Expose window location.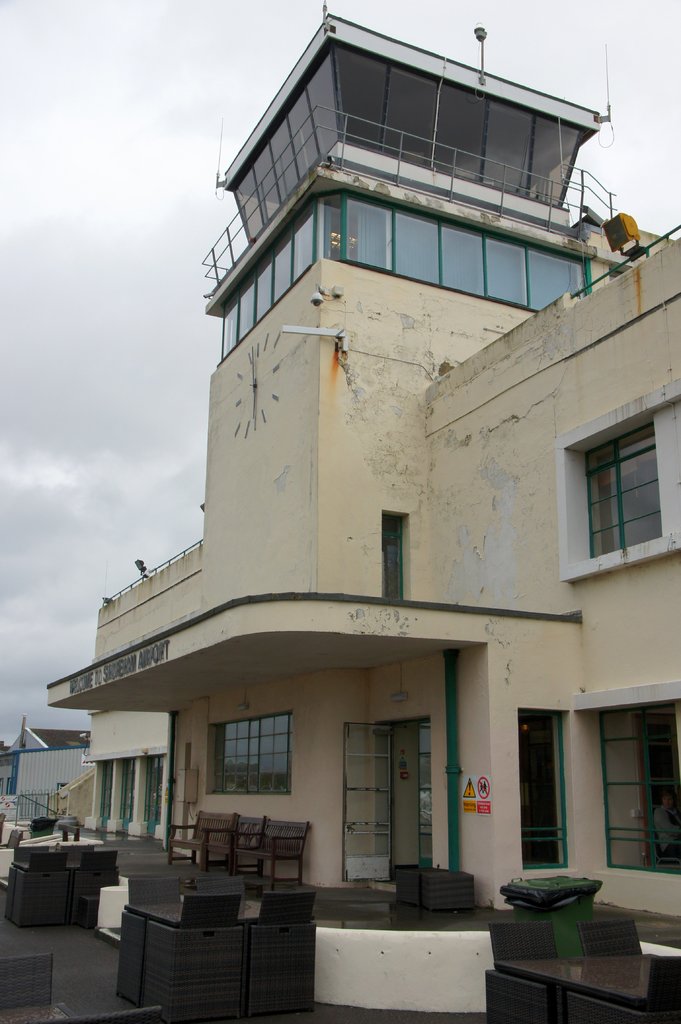
Exposed at [205,714,294,791].
